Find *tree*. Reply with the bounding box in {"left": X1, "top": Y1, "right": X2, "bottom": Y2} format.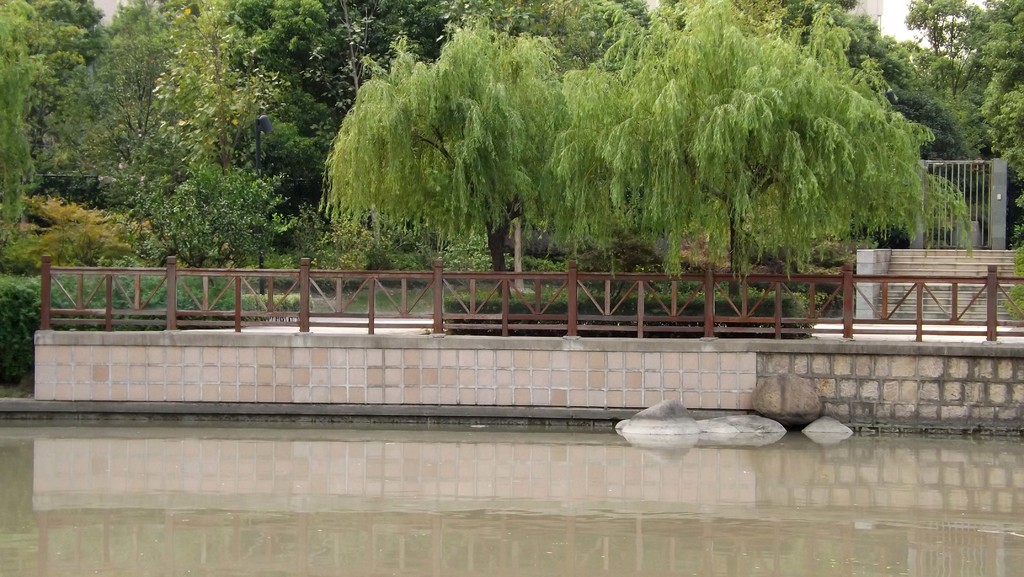
{"left": 904, "top": 0, "right": 1023, "bottom": 241}.
